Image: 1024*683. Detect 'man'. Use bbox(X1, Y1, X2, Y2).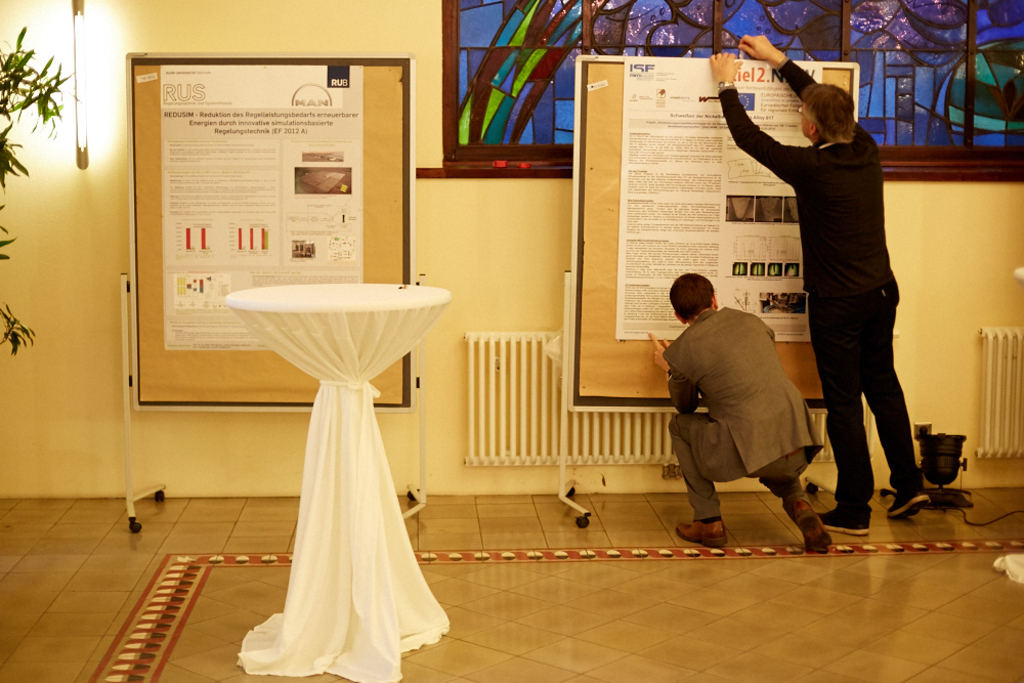
bbox(709, 34, 932, 538).
